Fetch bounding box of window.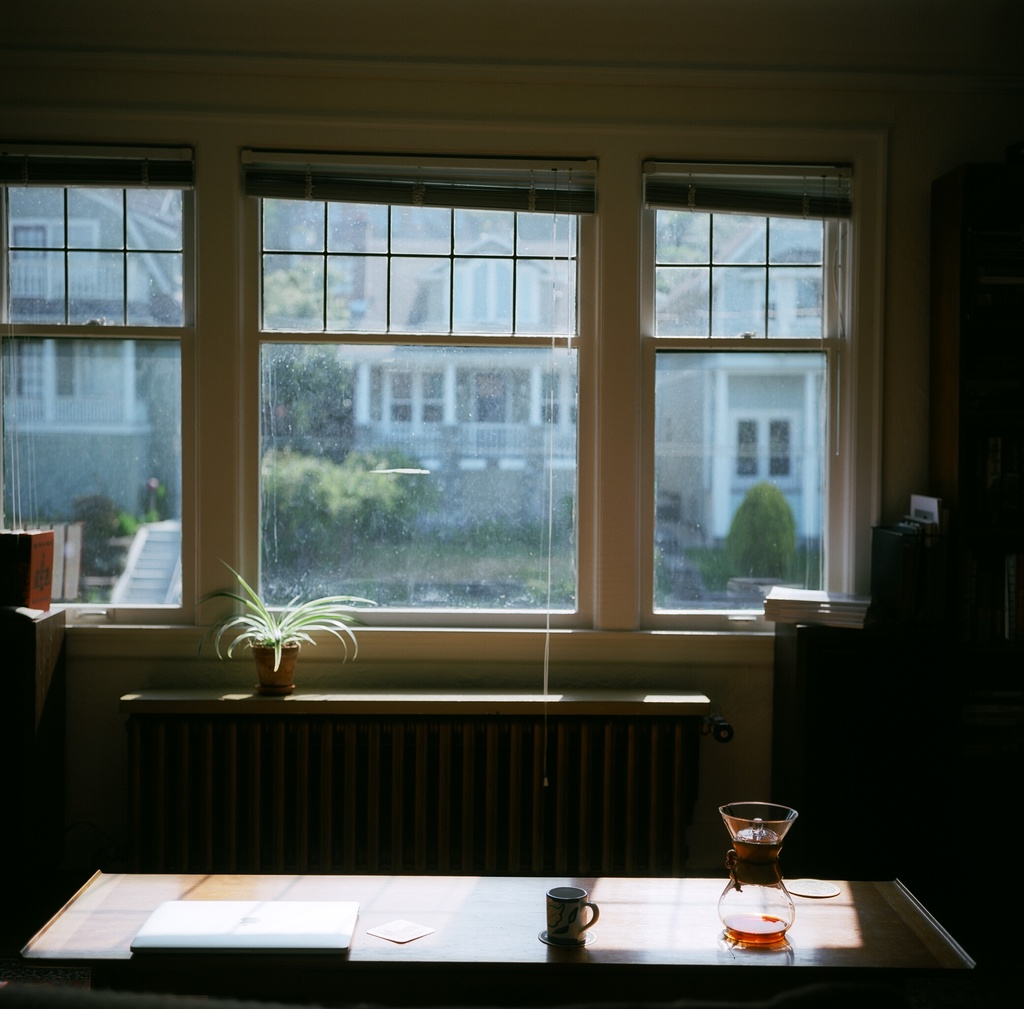
Bbox: Rect(735, 405, 803, 483).
